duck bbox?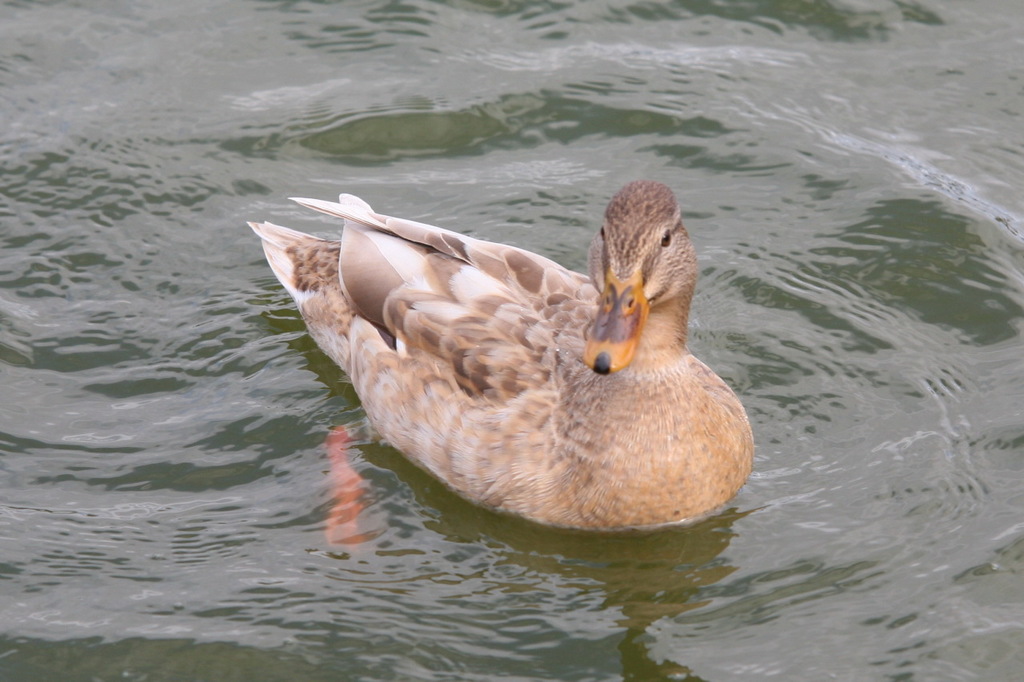
{"left": 269, "top": 170, "right": 762, "bottom": 540}
